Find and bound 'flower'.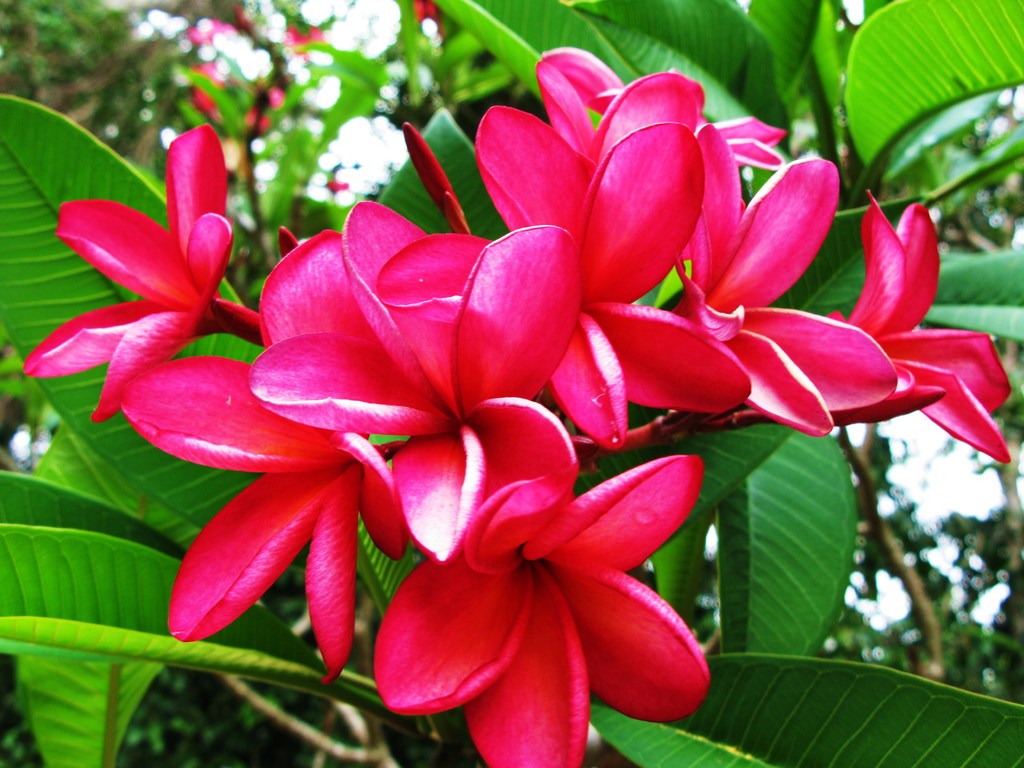
Bound: region(488, 57, 755, 459).
